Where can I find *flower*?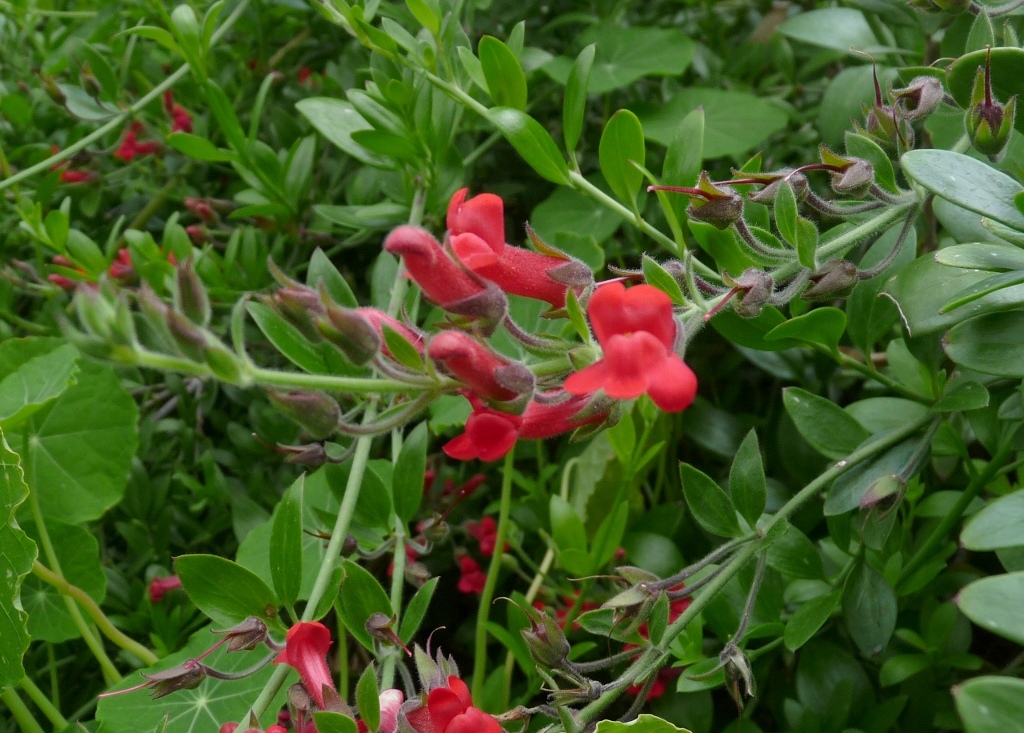
You can find it at x1=785 y1=148 x2=877 y2=196.
